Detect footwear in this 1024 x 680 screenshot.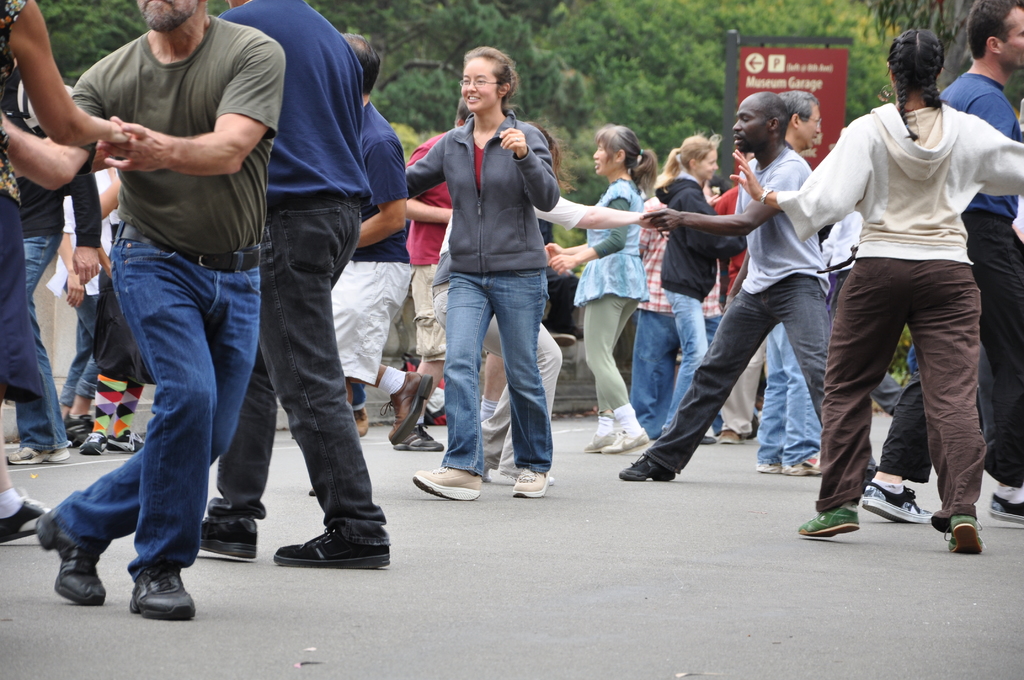
Detection: (x1=855, y1=489, x2=943, y2=519).
